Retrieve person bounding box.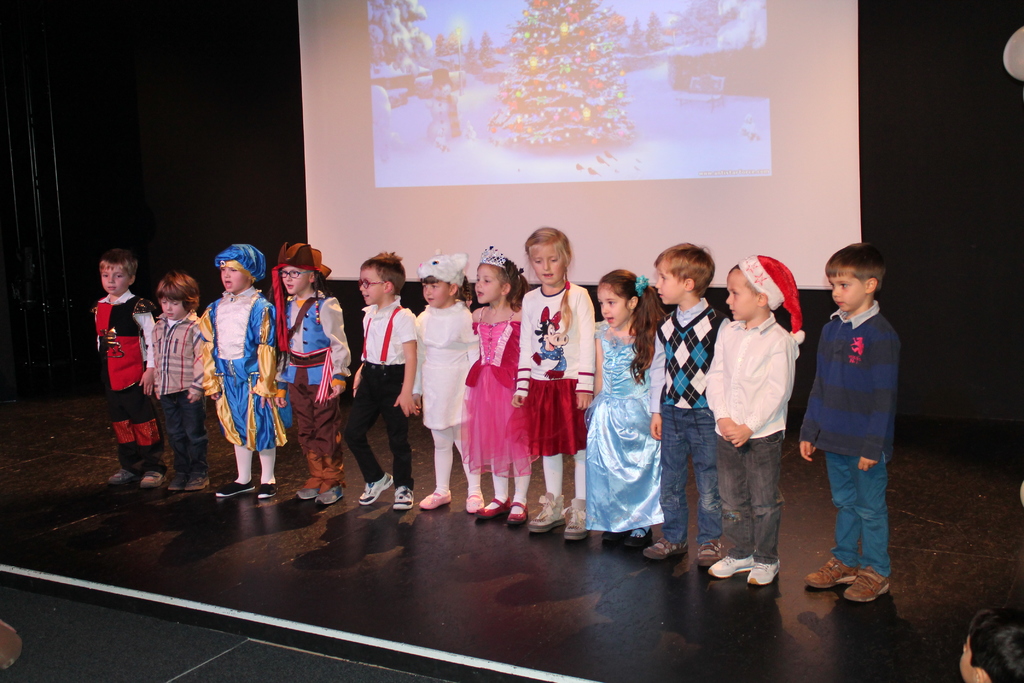
Bounding box: left=961, top=607, right=1023, bottom=682.
